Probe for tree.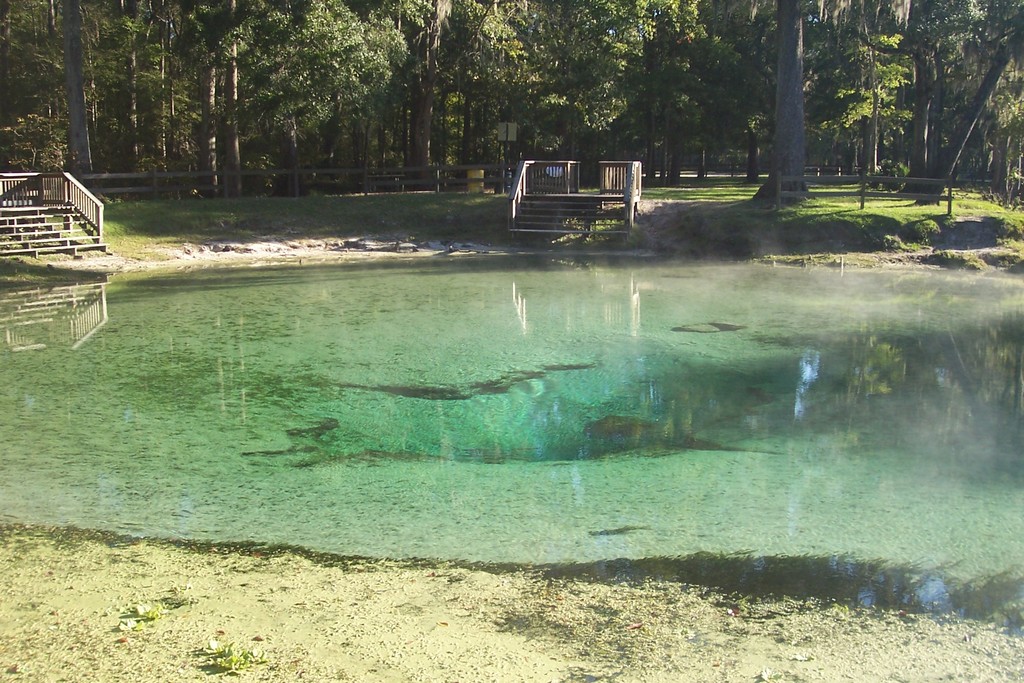
Probe result: locate(367, 0, 472, 194).
